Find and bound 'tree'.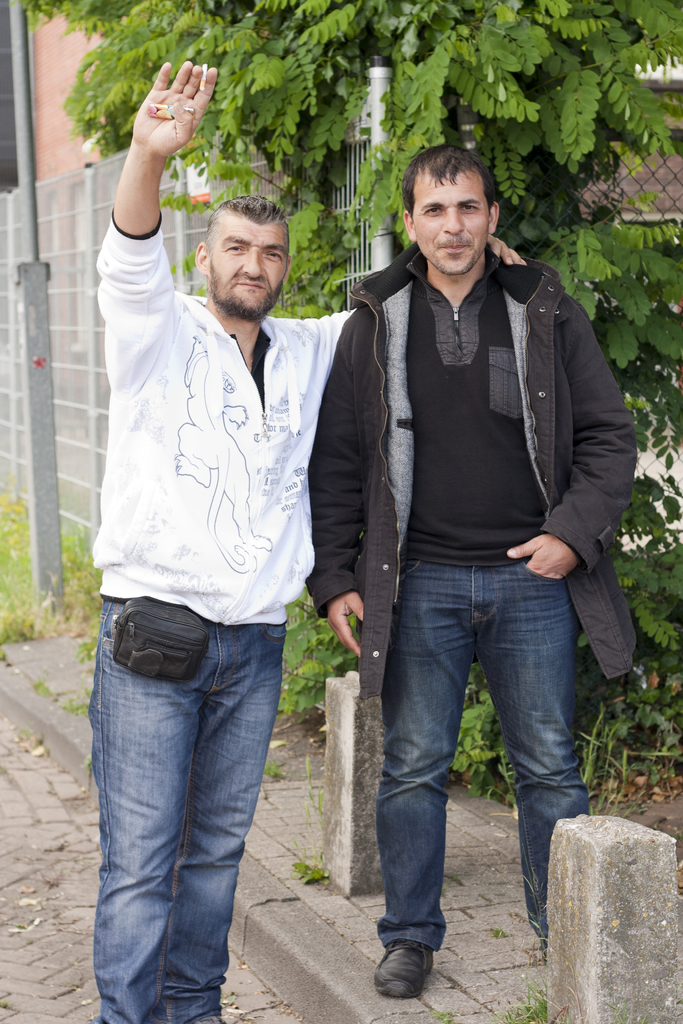
Bound: region(20, 0, 682, 252).
